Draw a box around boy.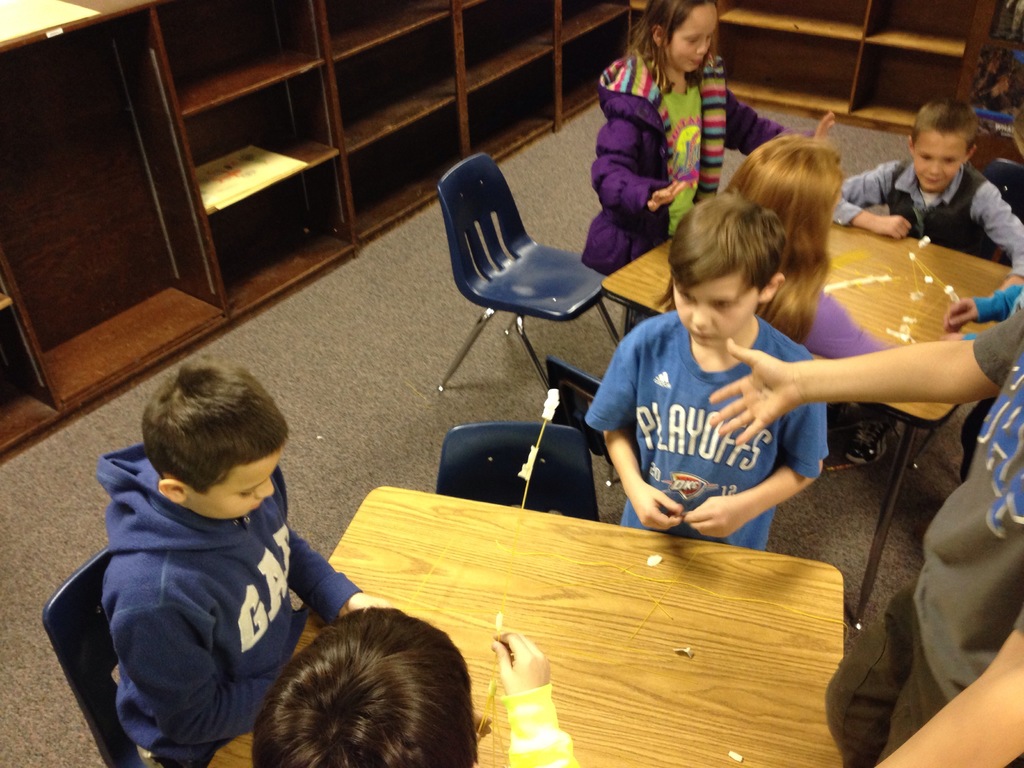
Rect(835, 101, 1023, 472).
